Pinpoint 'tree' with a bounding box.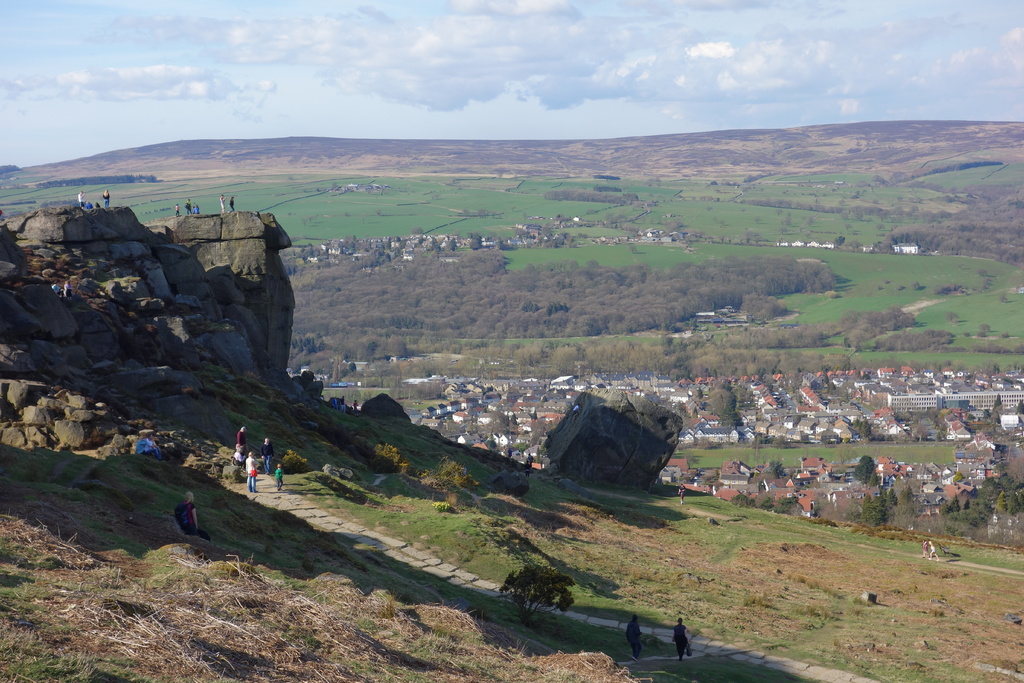
{"left": 299, "top": 215, "right": 316, "bottom": 224}.
